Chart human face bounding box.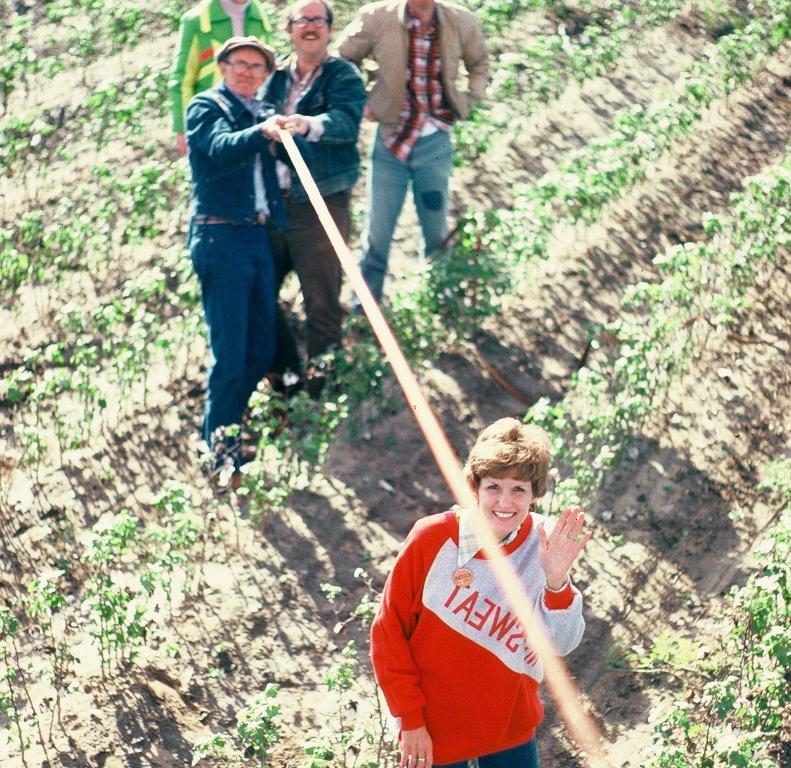
Charted: {"x1": 225, "y1": 48, "x2": 267, "y2": 96}.
